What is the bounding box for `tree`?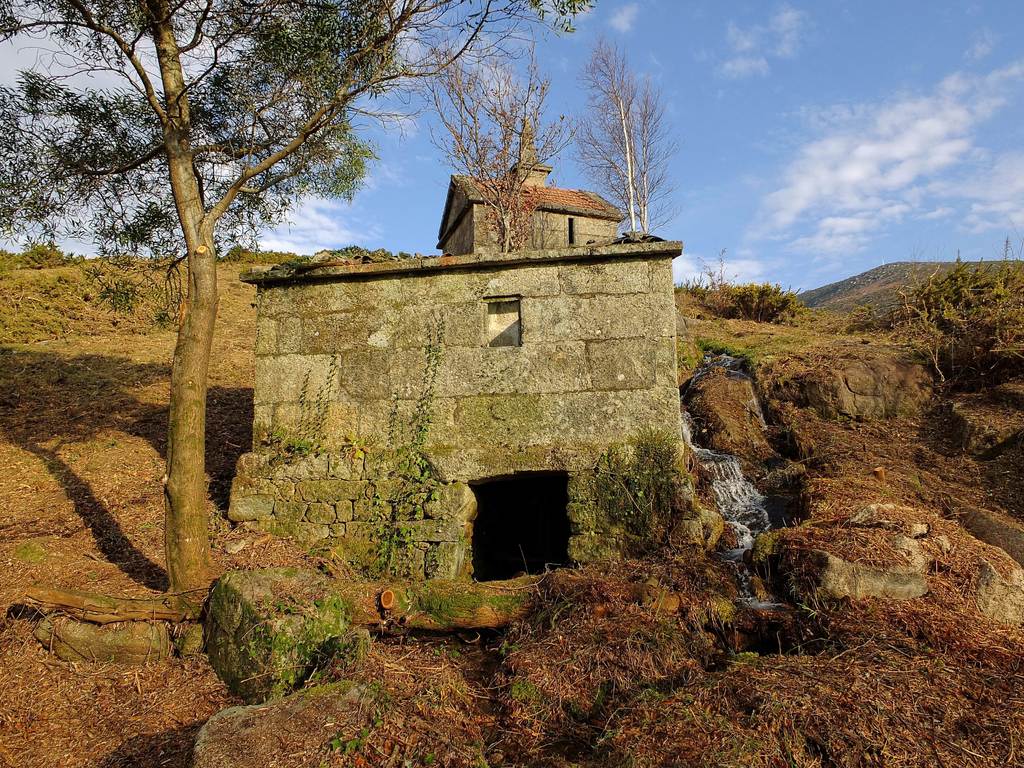
404:8:580:252.
